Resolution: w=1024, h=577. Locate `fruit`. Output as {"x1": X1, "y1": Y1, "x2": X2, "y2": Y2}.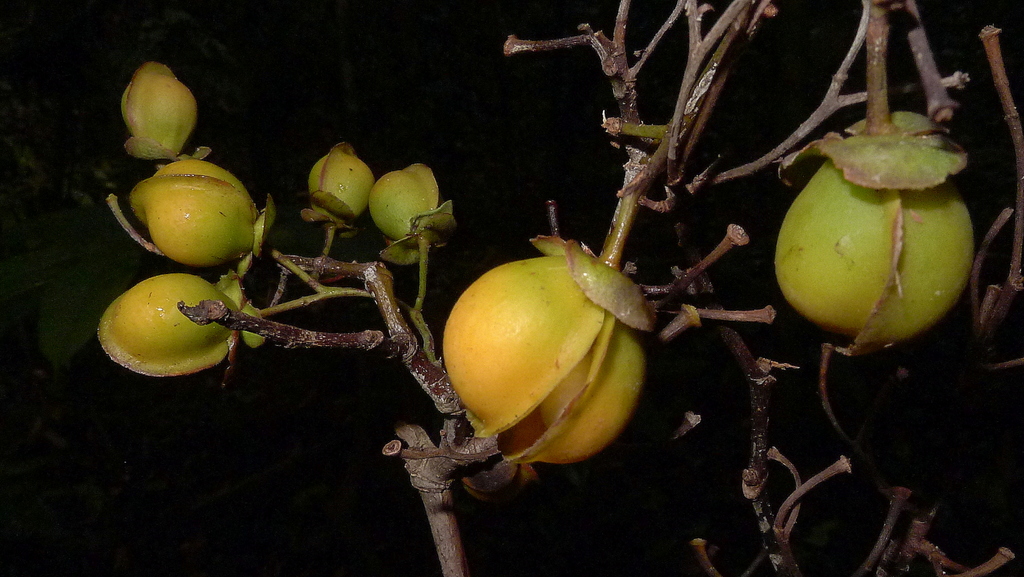
{"x1": 774, "y1": 142, "x2": 971, "y2": 343}.
